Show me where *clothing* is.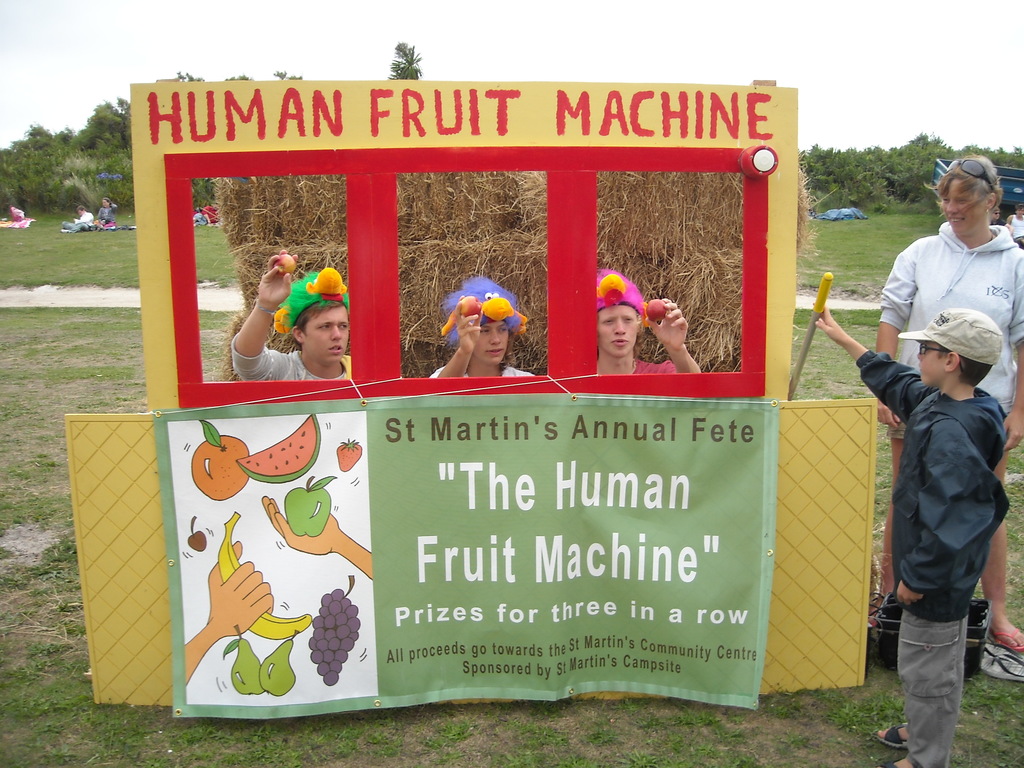
*clothing* is at box(223, 346, 347, 369).
